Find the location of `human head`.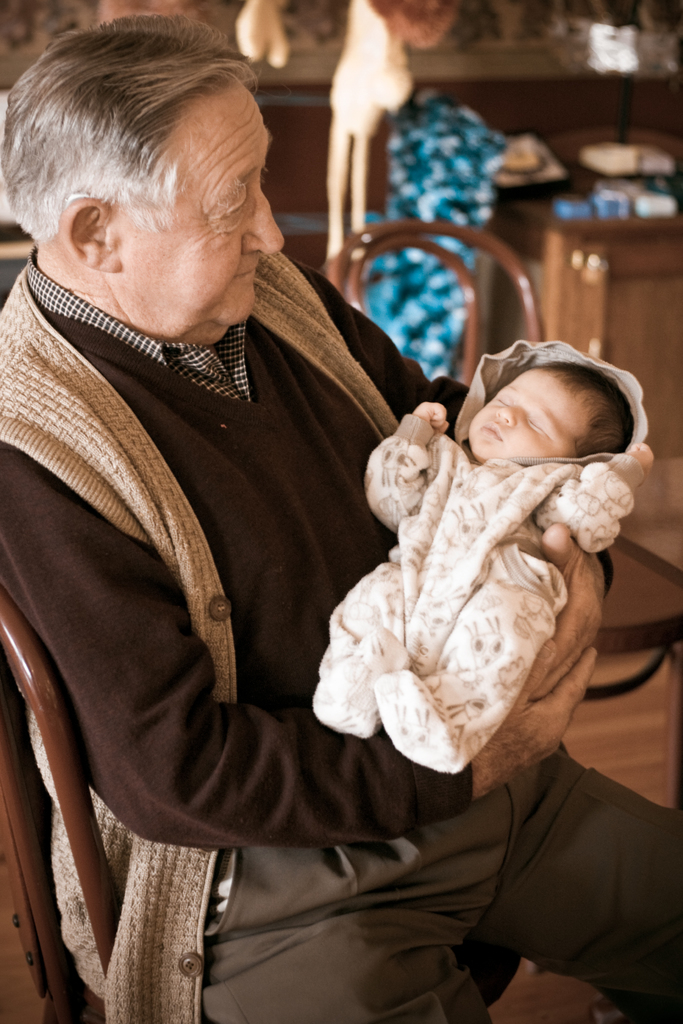
Location: BBox(464, 336, 642, 477).
